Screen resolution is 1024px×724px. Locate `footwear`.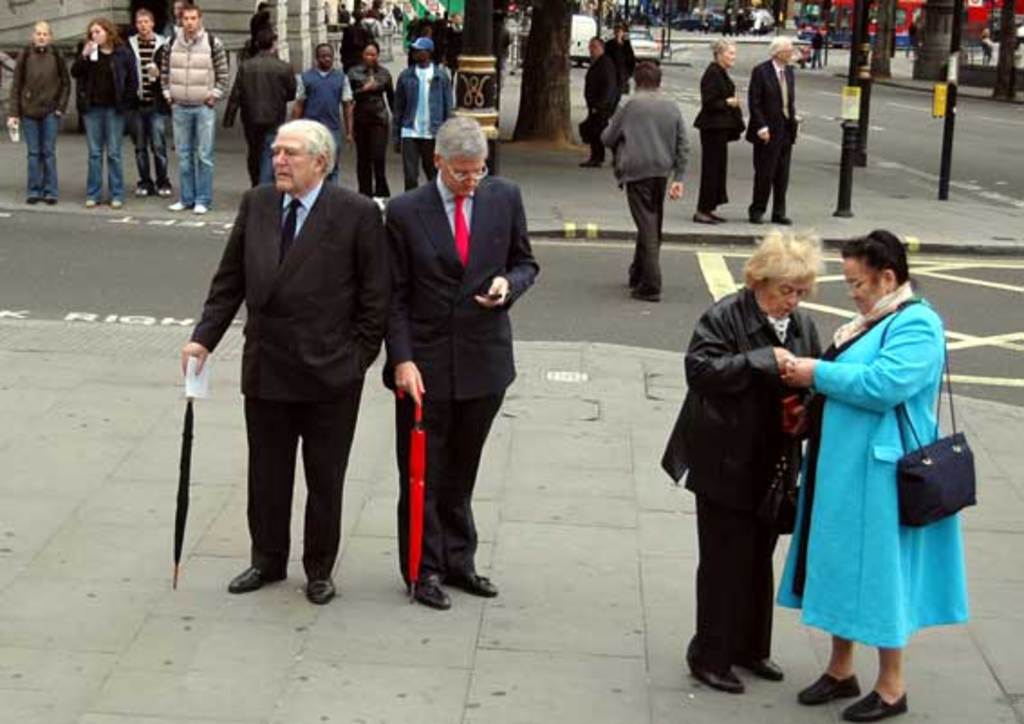
112,197,128,206.
